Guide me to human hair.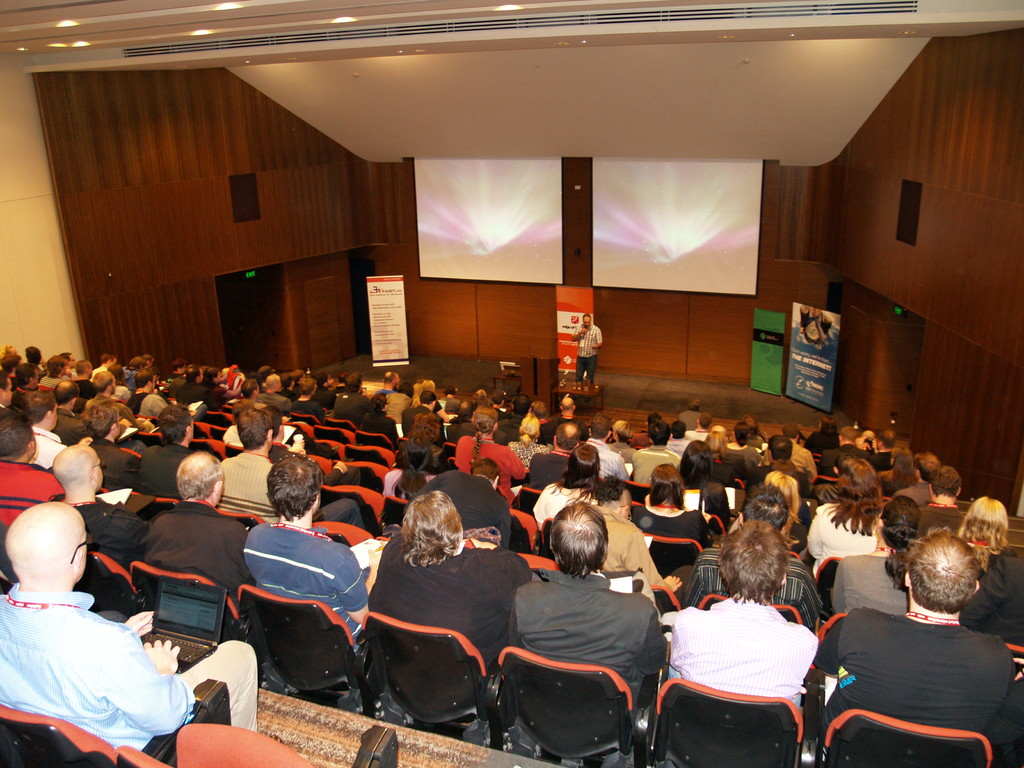
Guidance: x1=0, y1=407, x2=33, y2=458.
